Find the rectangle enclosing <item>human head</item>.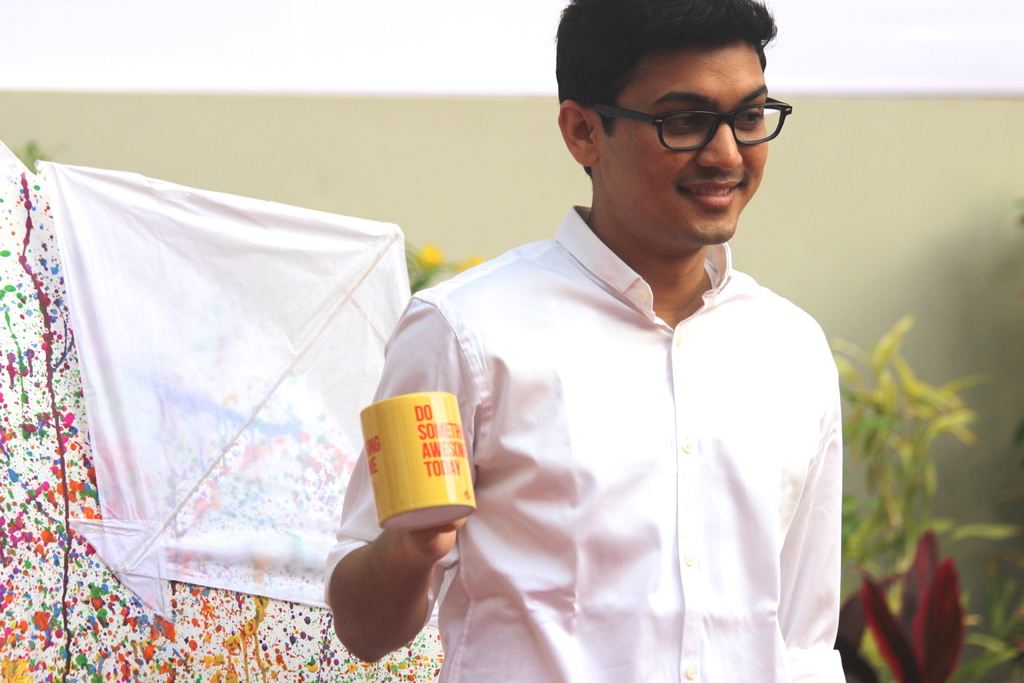
557/0/805/255.
